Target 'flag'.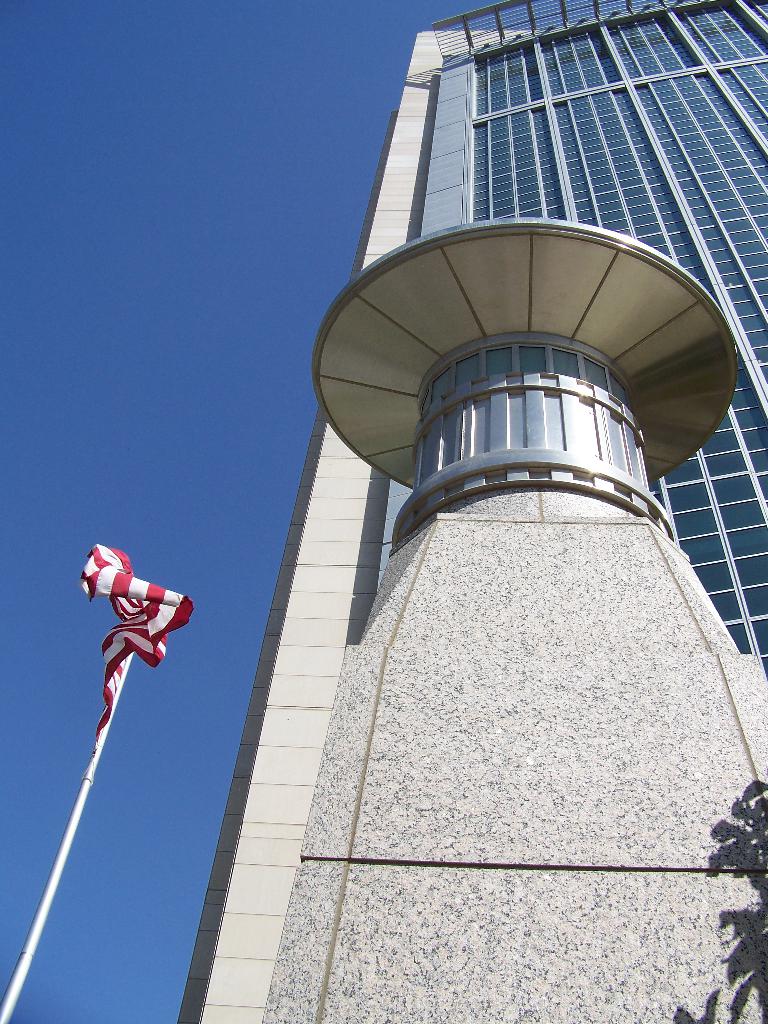
Target region: x1=61, y1=535, x2=201, y2=740.
